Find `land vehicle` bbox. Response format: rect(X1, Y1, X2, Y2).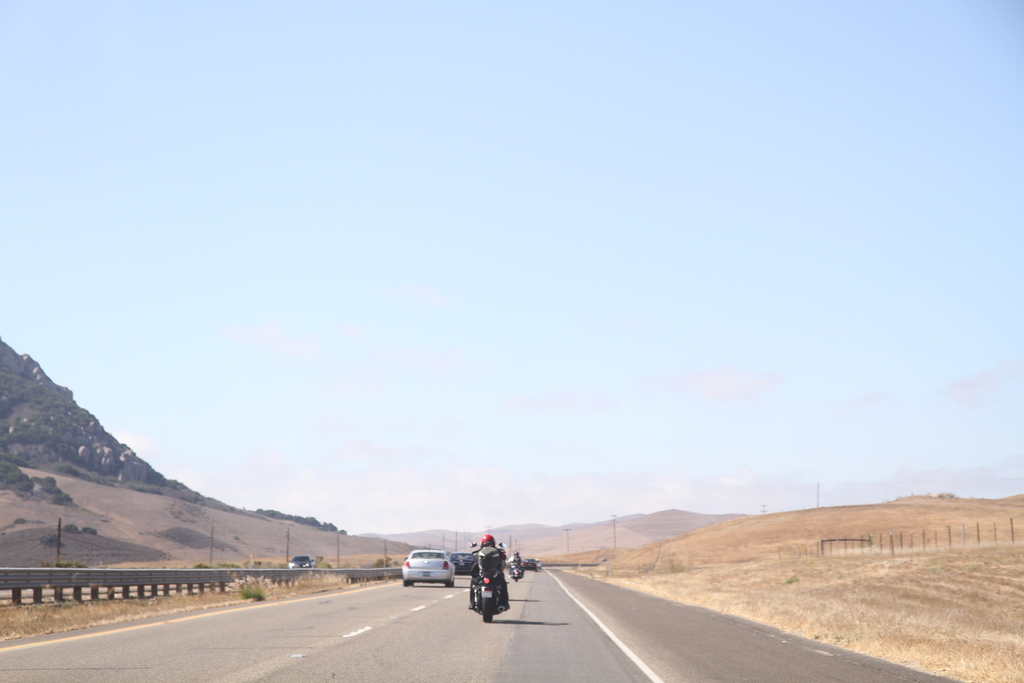
rect(447, 550, 476, 575).
